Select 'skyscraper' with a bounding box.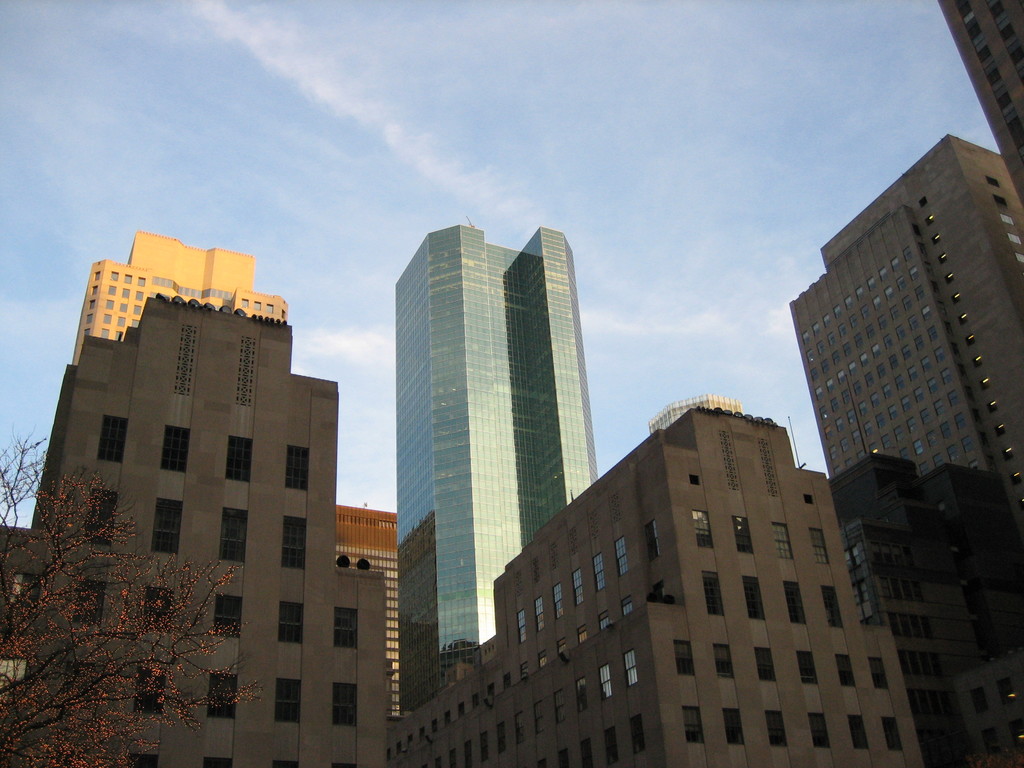
70/225/294/363.
